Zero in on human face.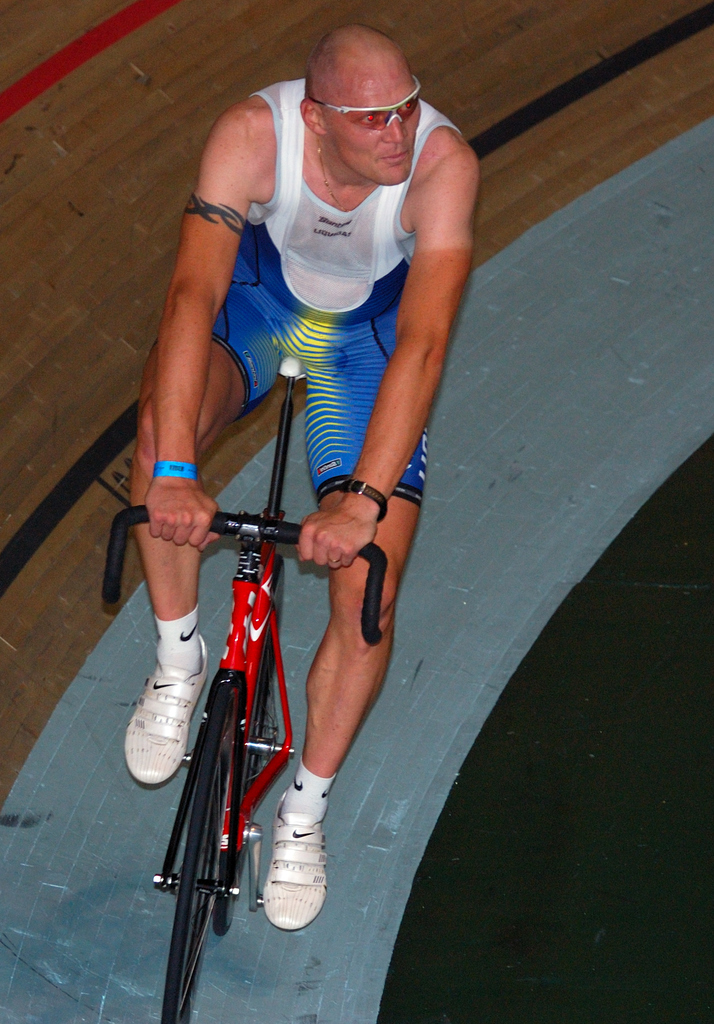
Zeroed in: <box>328,57,423,187</box>.
